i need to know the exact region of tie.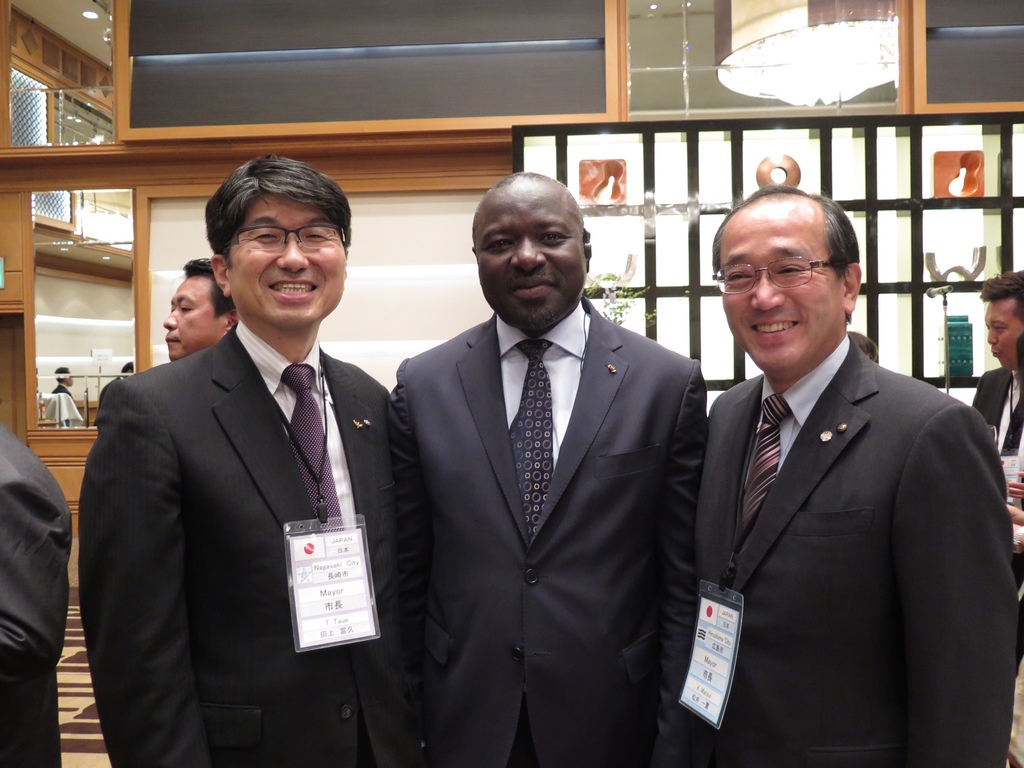
Region: box=[506, 337, 552, 549].
